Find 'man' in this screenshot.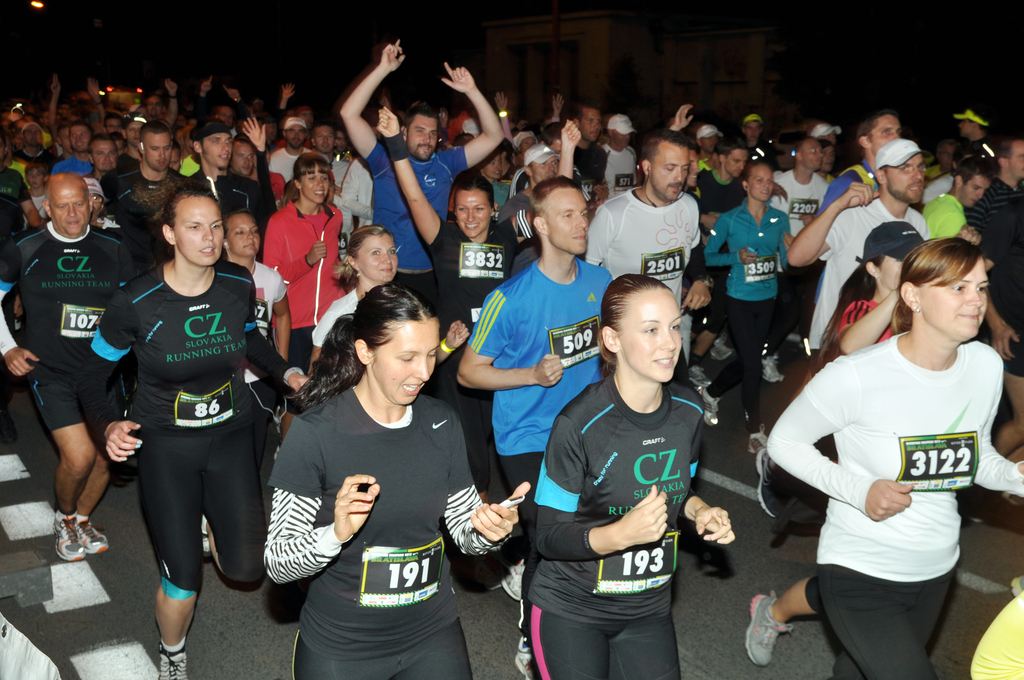
The bounding box for 'man' is [50,127,74,166].
